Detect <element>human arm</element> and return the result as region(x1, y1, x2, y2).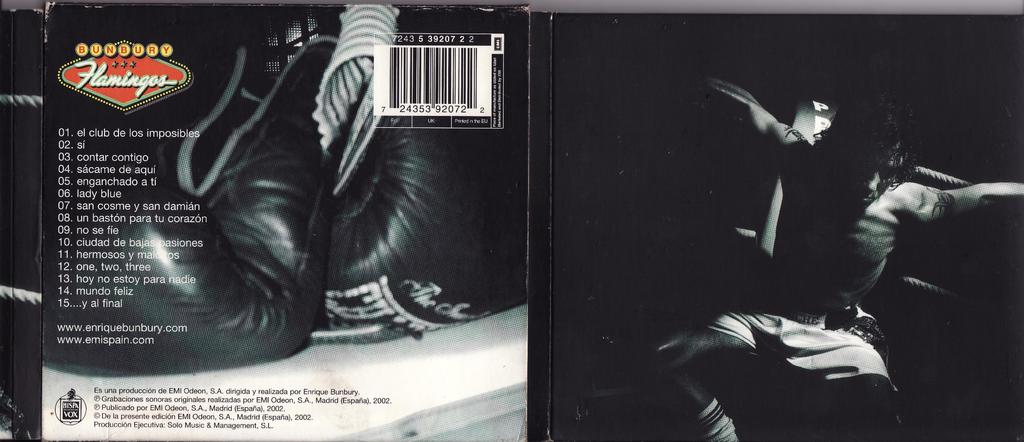
region(917, 179, 1021, 231).
